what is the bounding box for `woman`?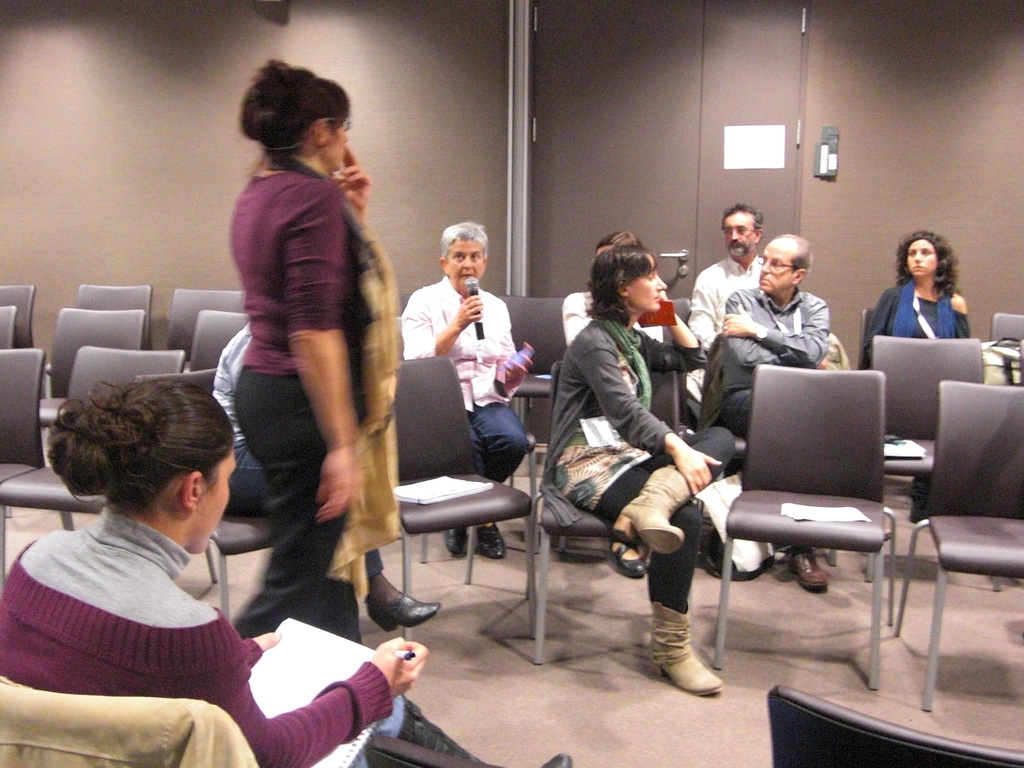
<bbox>534, 243, 726, 684</bbox>.
